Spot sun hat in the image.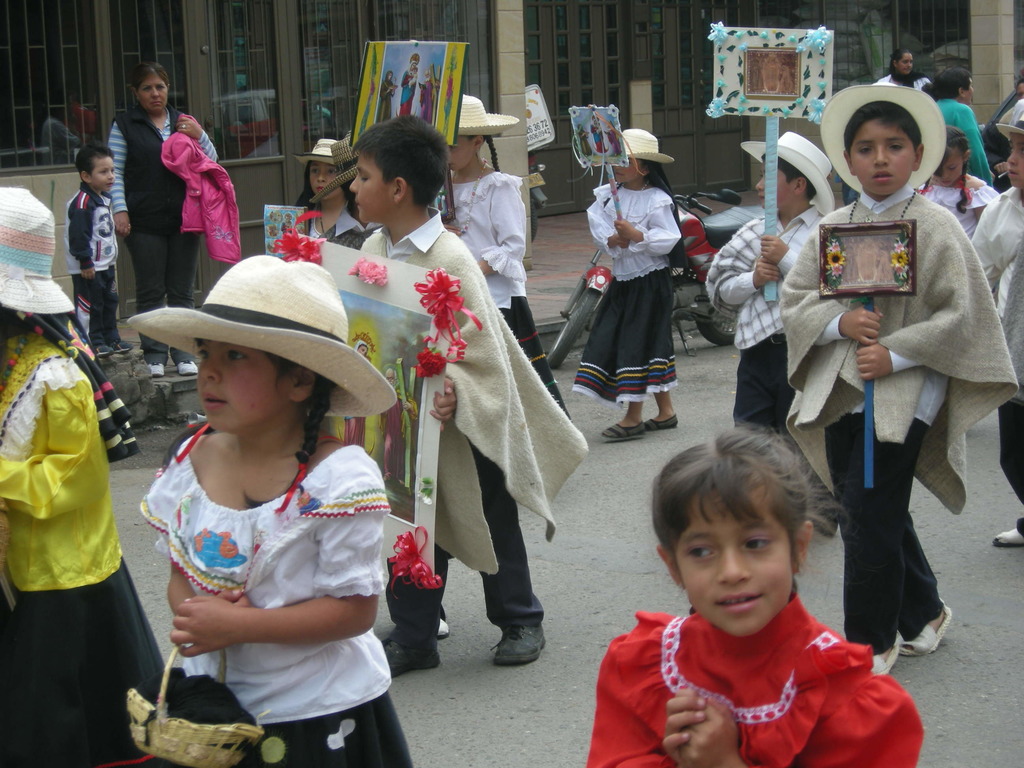
sun hat found at x1=293 y1=136 x2=348 y2=163.
